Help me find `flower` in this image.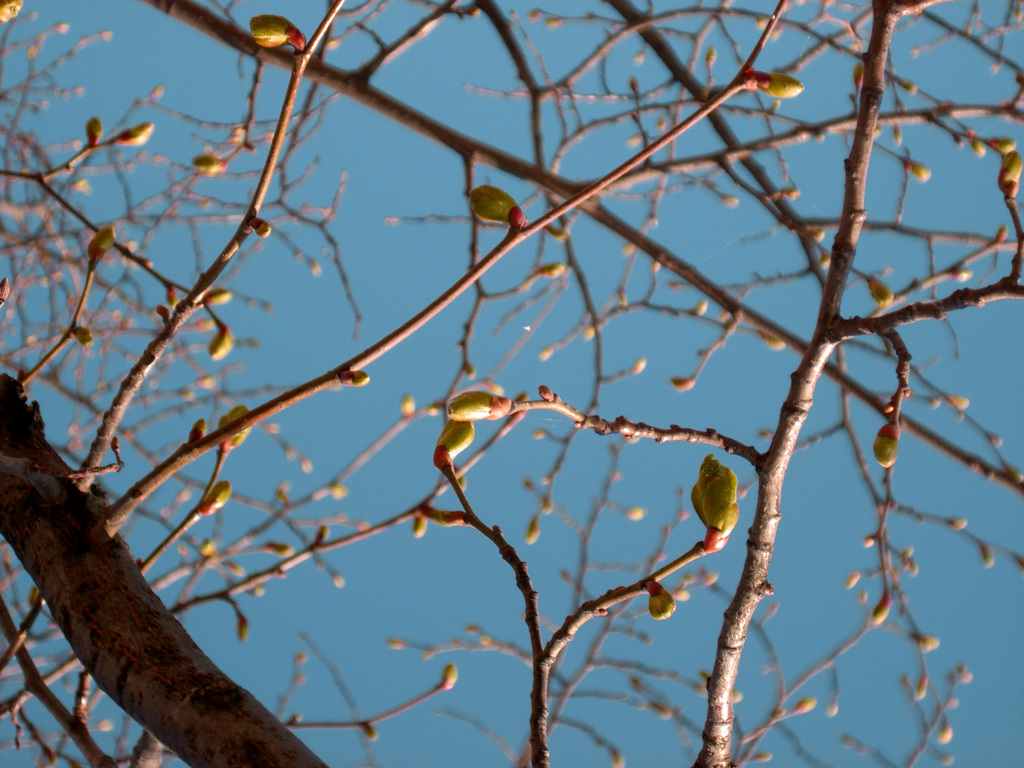
Found it: [914, 628, 940, 651].
